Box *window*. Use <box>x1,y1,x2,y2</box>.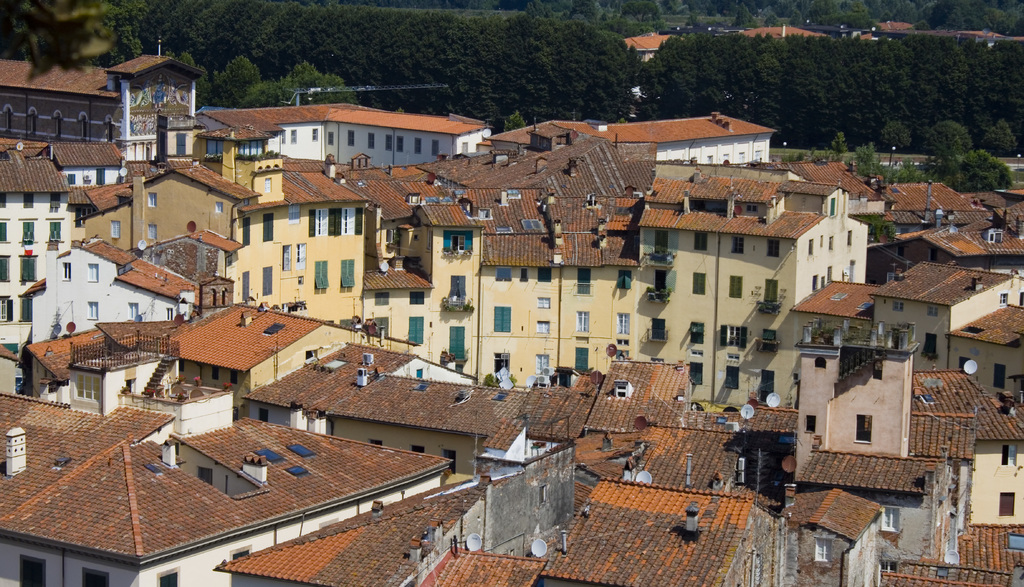
<box>340,259,356,285</box>.
